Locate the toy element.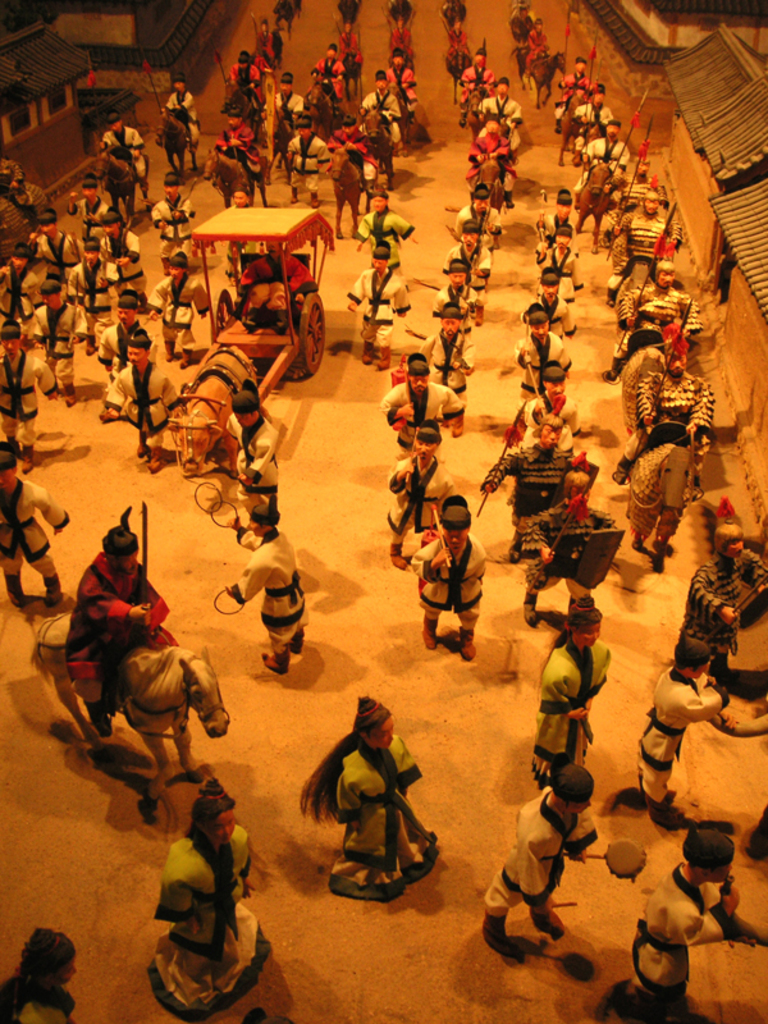
Element bbox: 0, 924, 77, 1023.
